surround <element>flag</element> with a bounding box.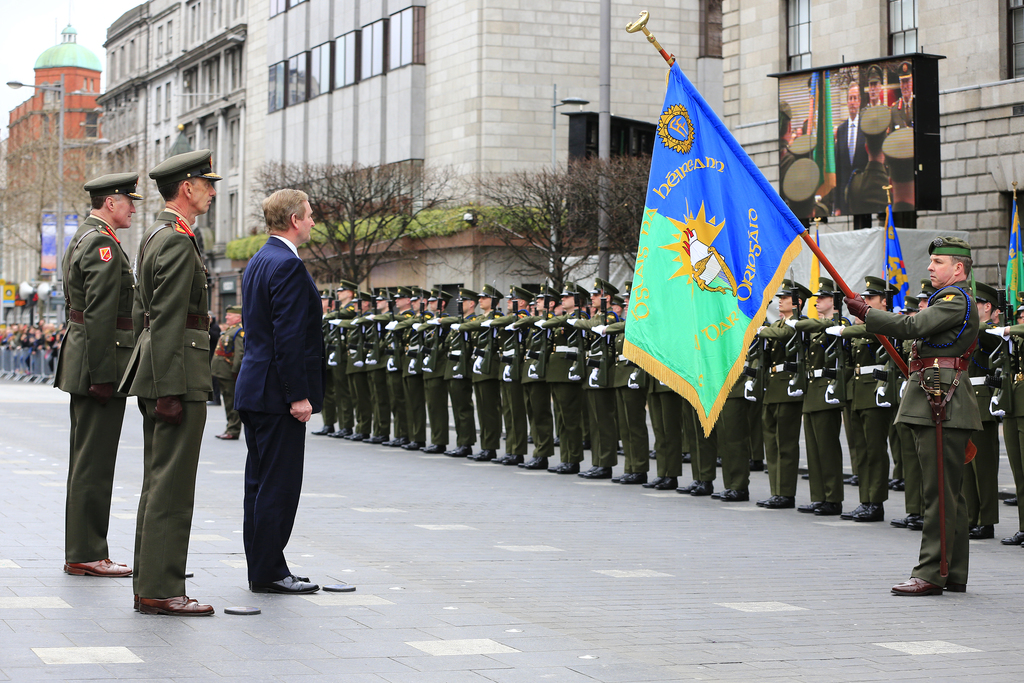
[1000, 200, 1023, 315].
